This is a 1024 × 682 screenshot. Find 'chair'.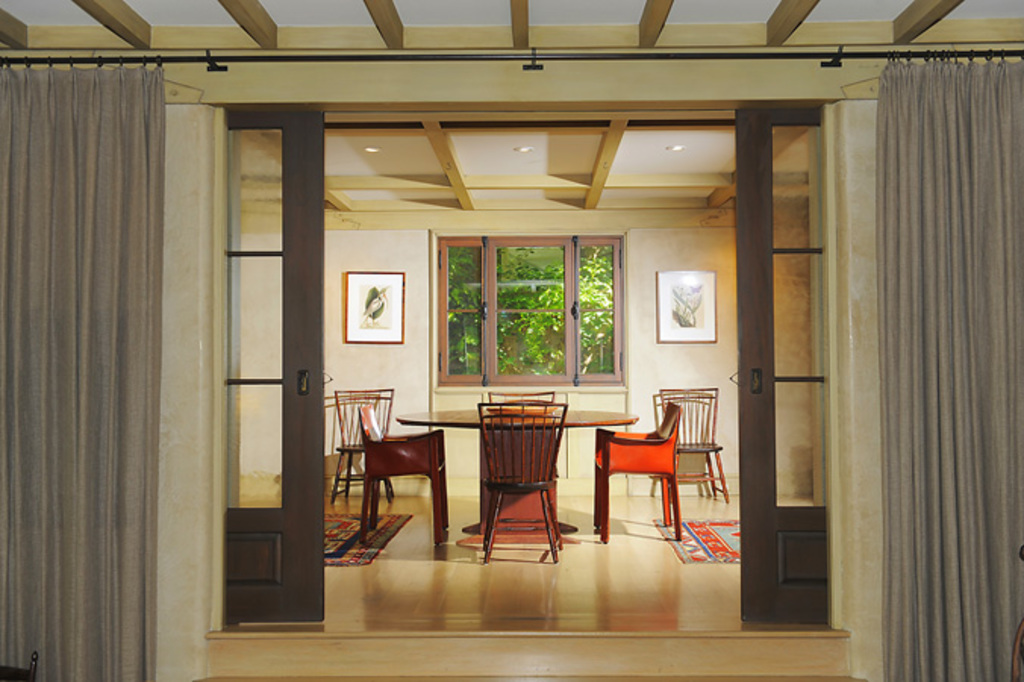
Bounding box: left=656, top=388, right=730, bottom=503.
